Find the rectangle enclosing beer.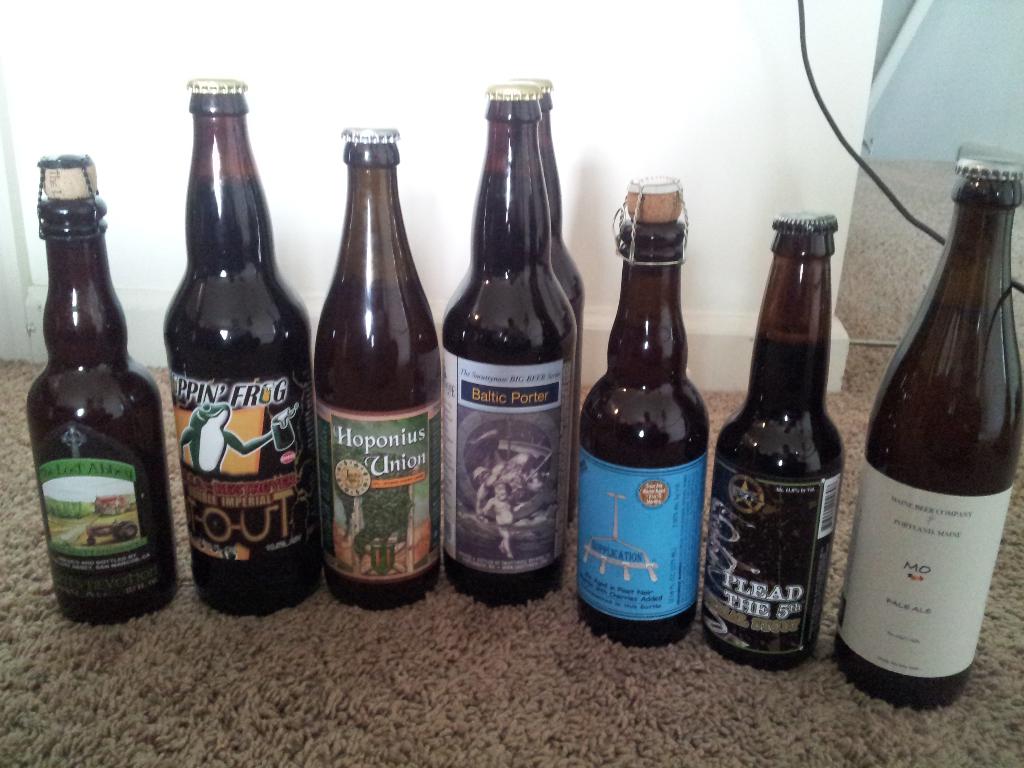
box(14, 145, 198, 642).
